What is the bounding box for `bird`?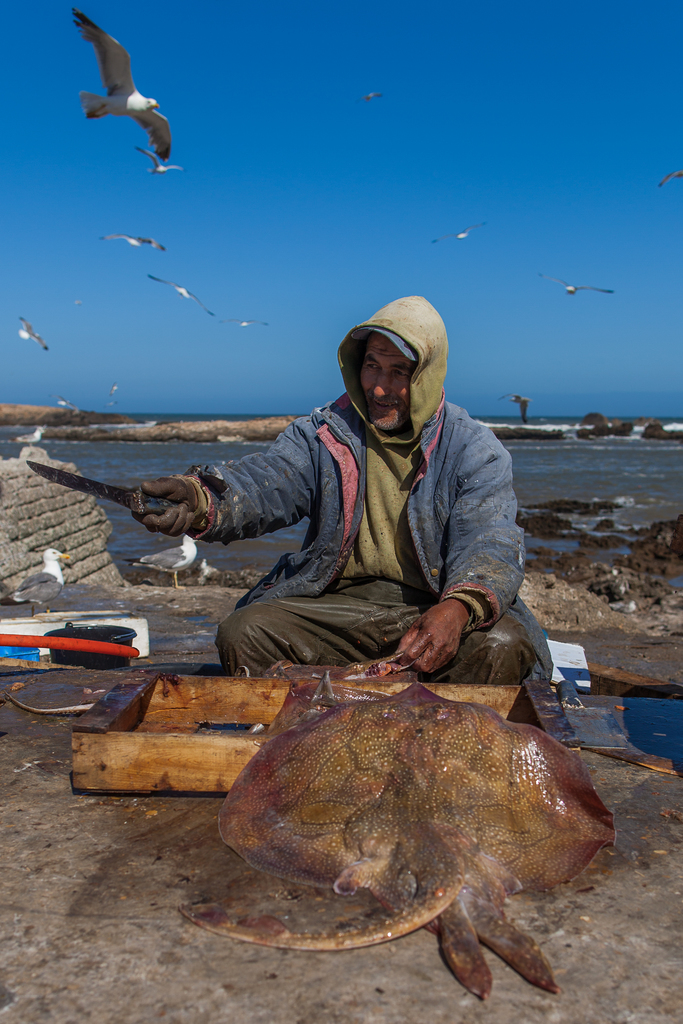
[68,21,170,157].
